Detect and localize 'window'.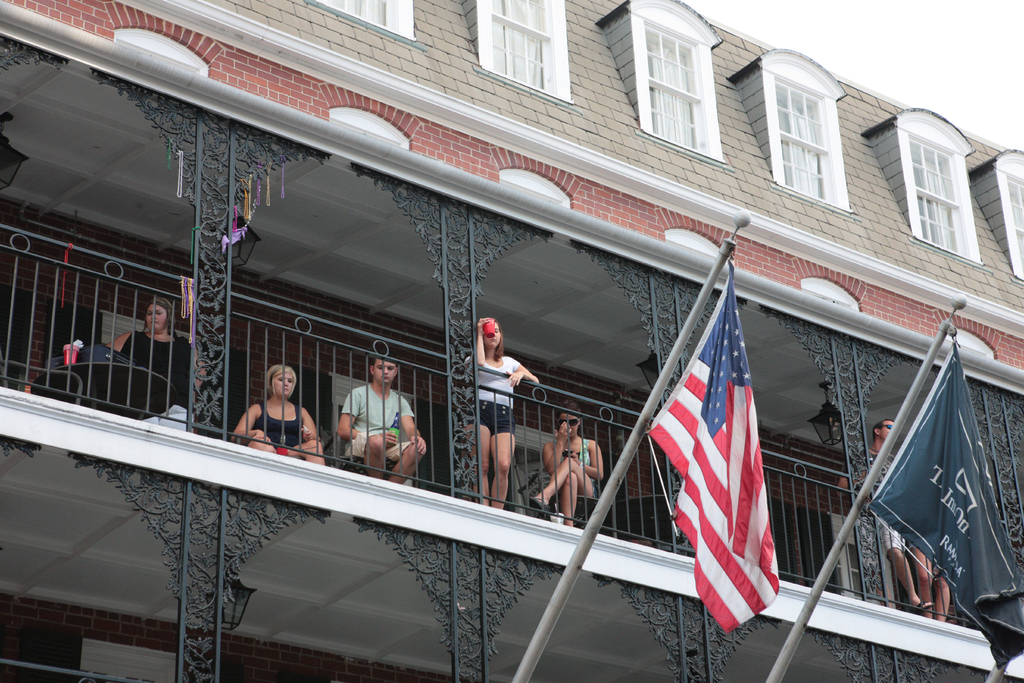
Localized at <box>762,49,856,222</box>.
